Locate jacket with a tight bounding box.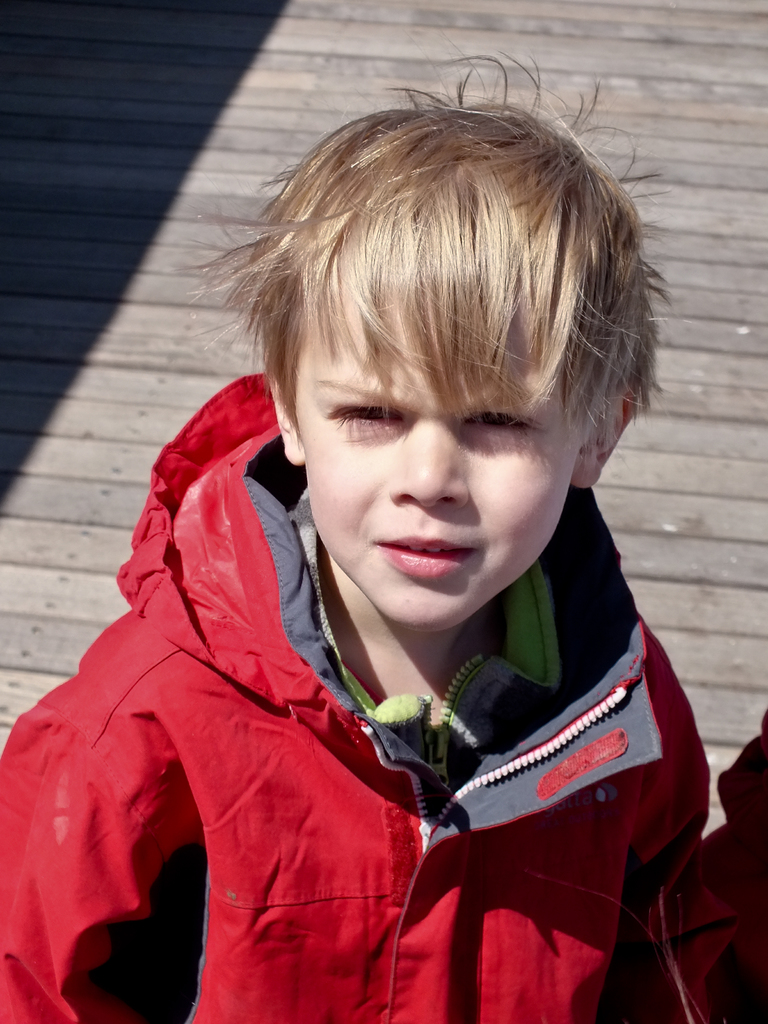
box(0, 357, 739, 1023).
